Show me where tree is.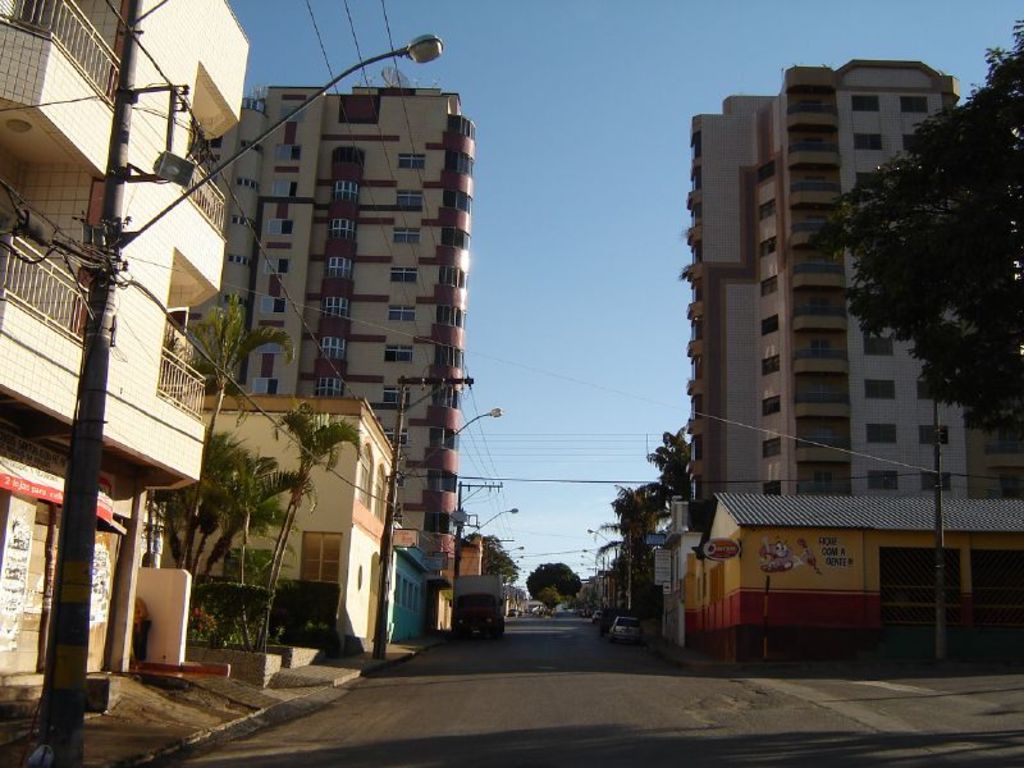
tree is at BBox(648, 429, 692, 499).
